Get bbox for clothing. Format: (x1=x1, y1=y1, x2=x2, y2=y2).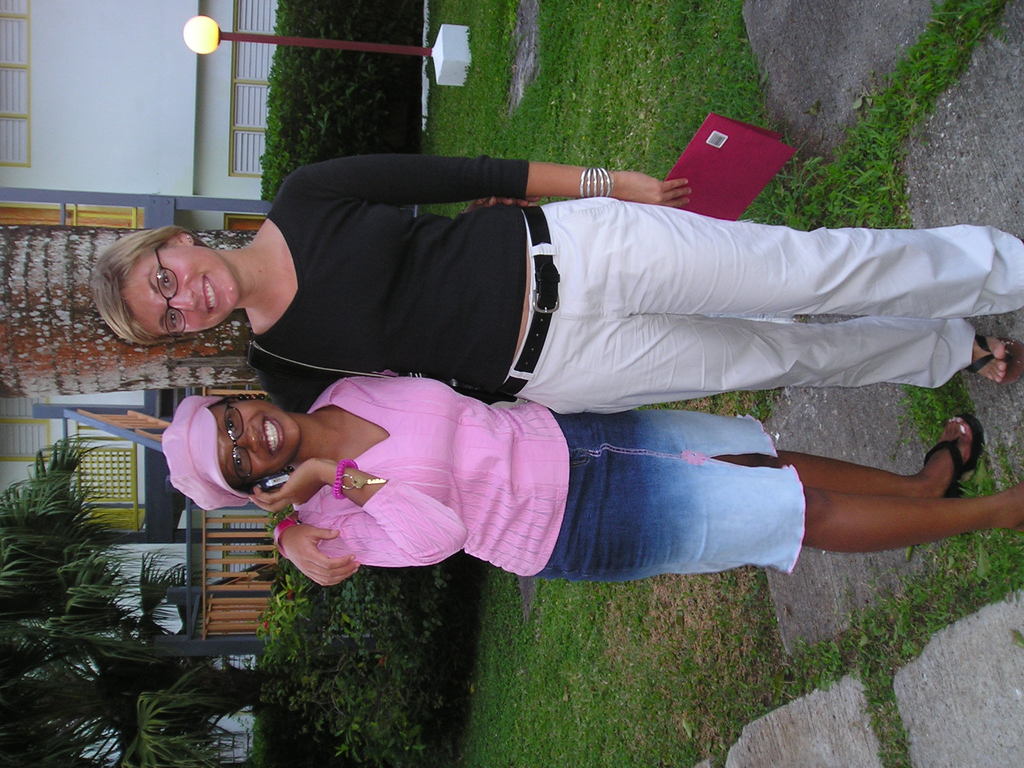
(x1=260, y1=360, x2=883, y2=591).
